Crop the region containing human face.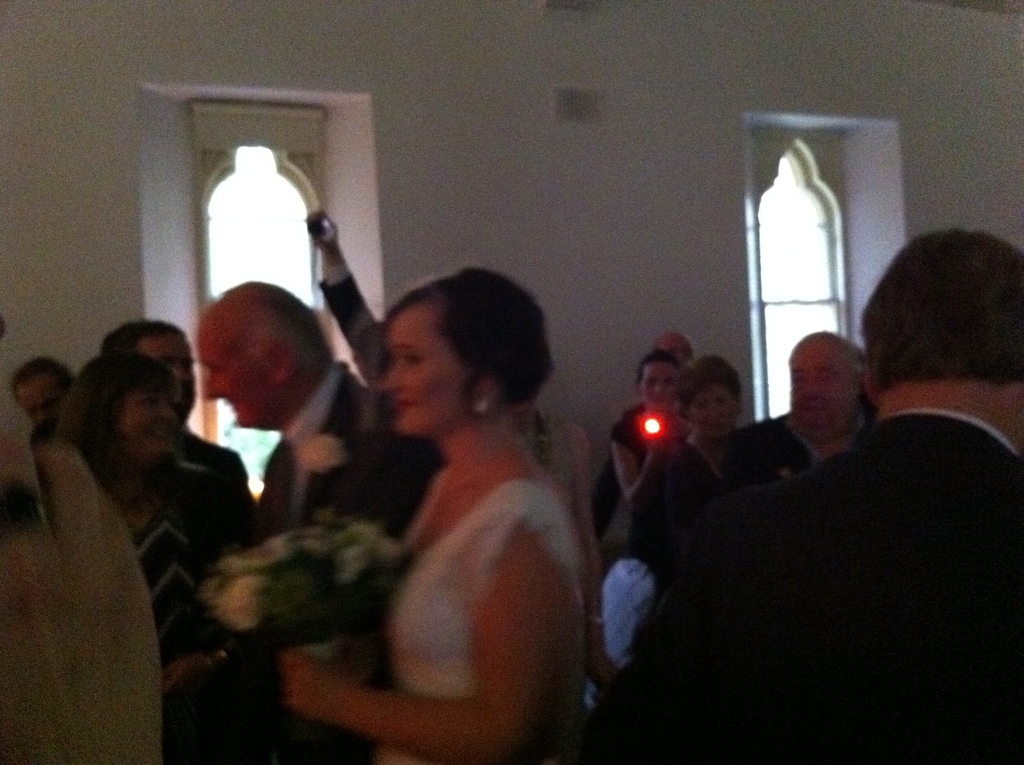
Crop region: Rect(788, 339, 854, 437).
